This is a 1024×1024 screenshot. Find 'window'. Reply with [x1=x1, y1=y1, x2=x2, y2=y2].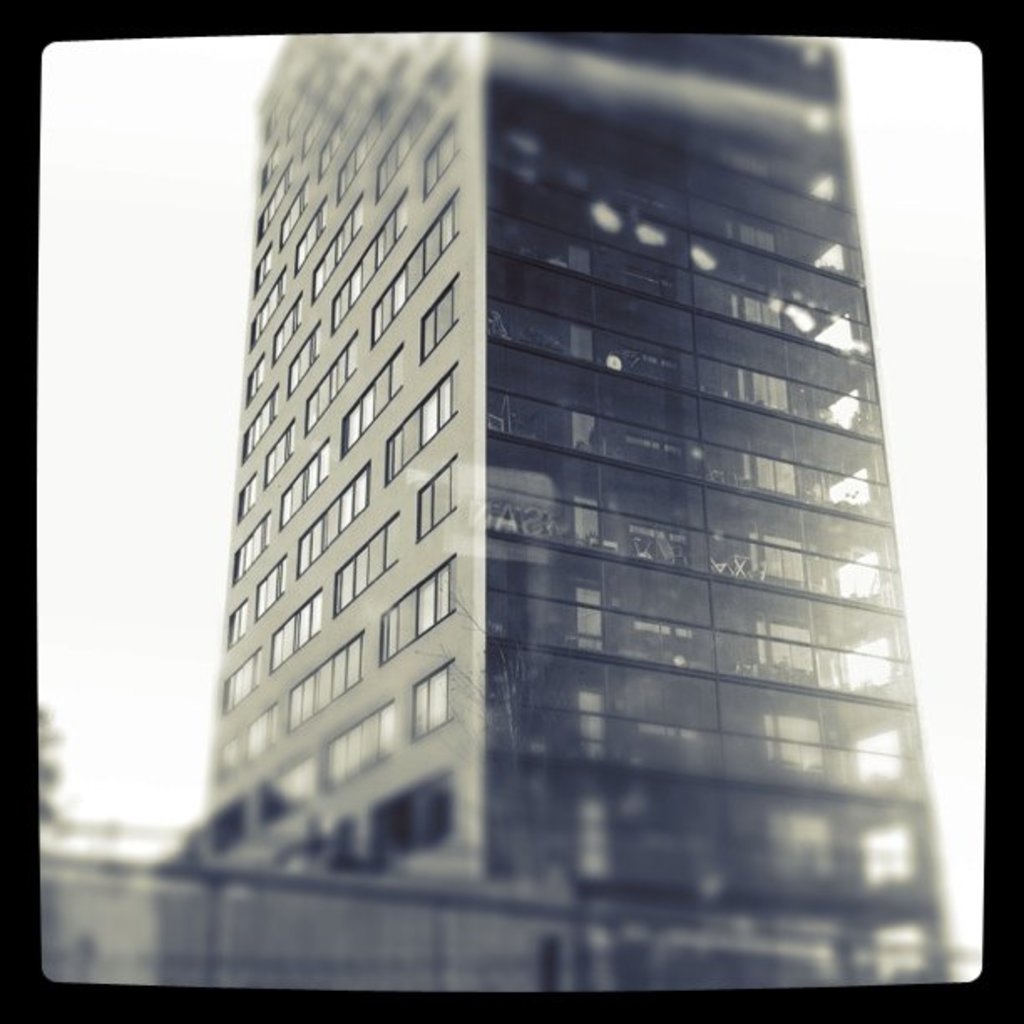
[x1=370, y1=187, x2=472, y2=335].
